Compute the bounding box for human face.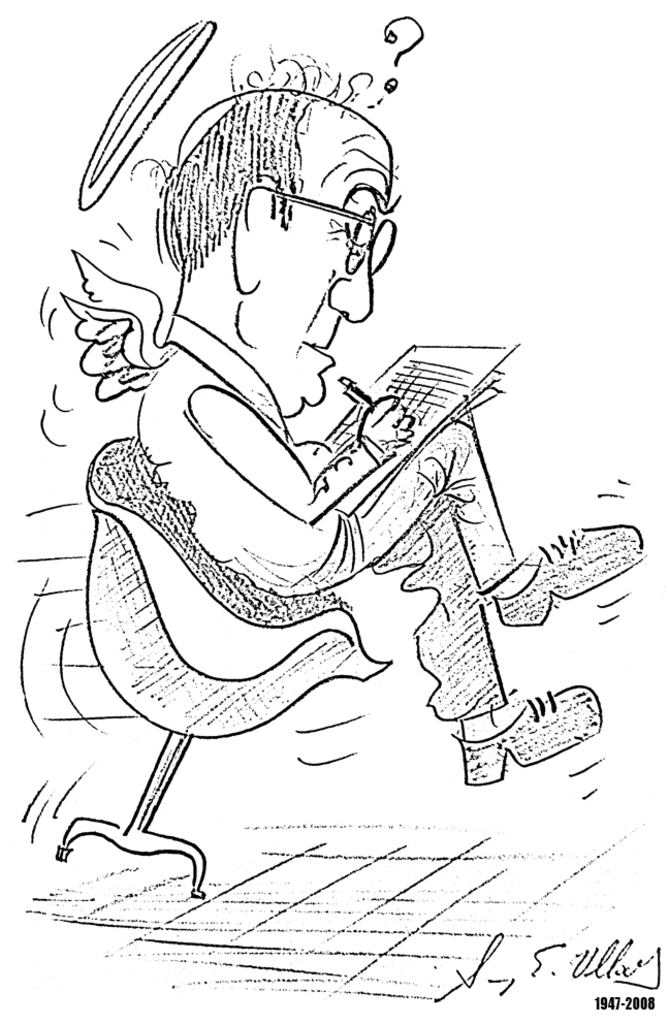
crop(265, 116, 394, 413).
